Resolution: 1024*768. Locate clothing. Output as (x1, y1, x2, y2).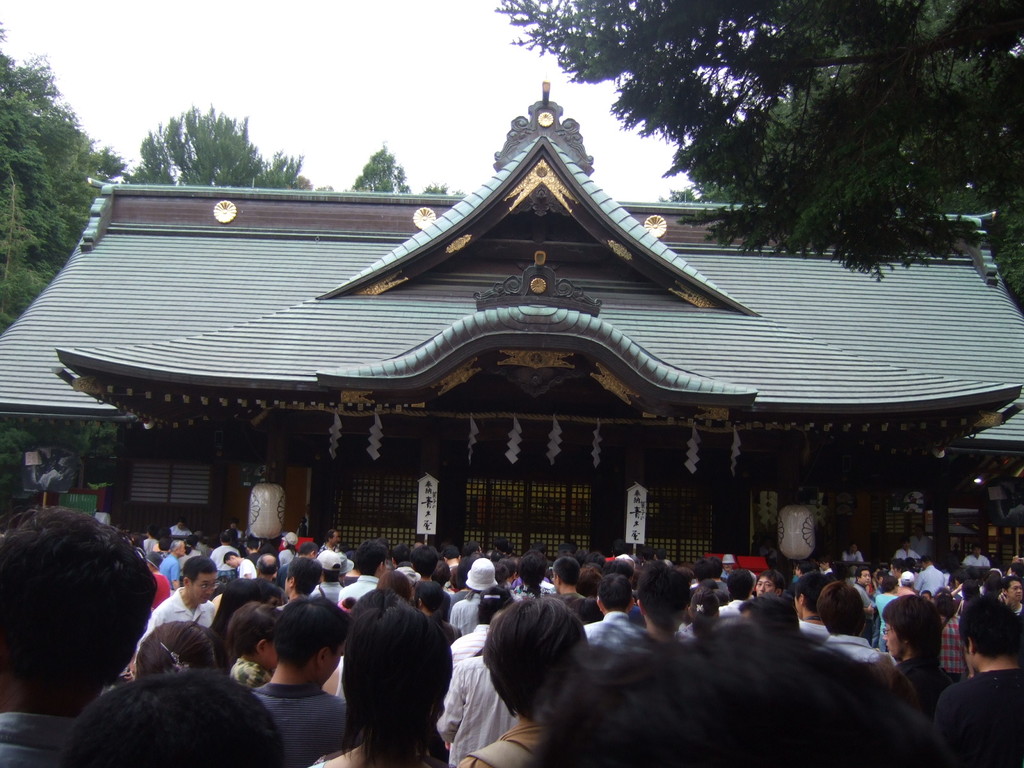
(449, 616, 500, 669).
